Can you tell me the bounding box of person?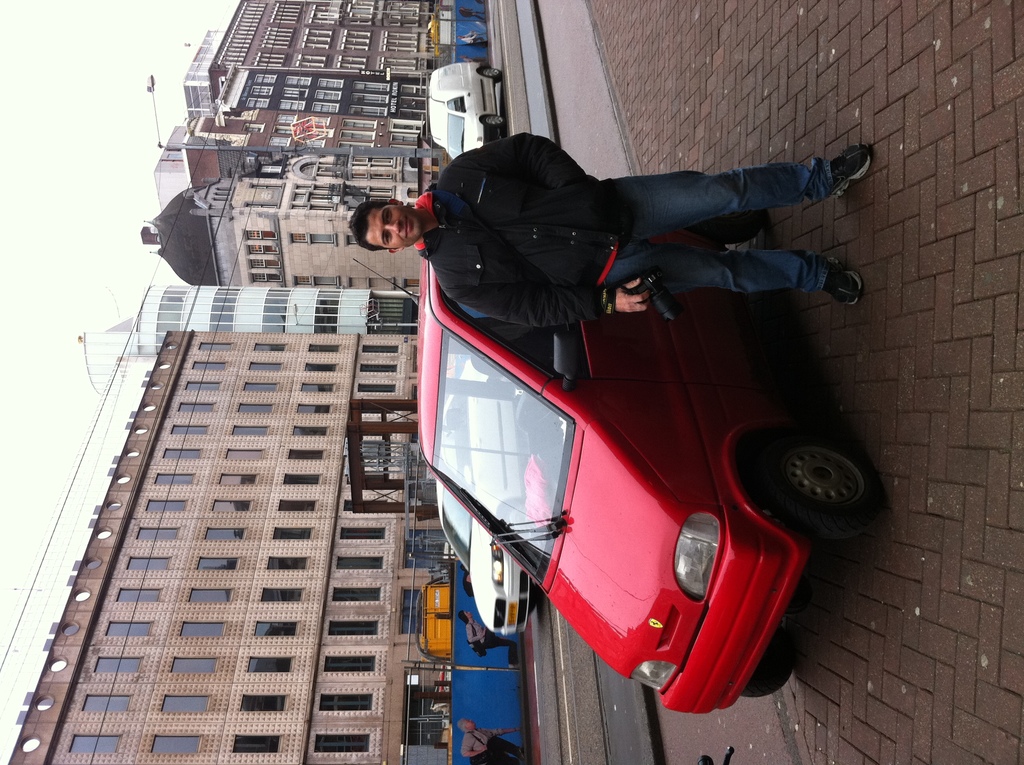
crop(456, 610, 517, 656).
